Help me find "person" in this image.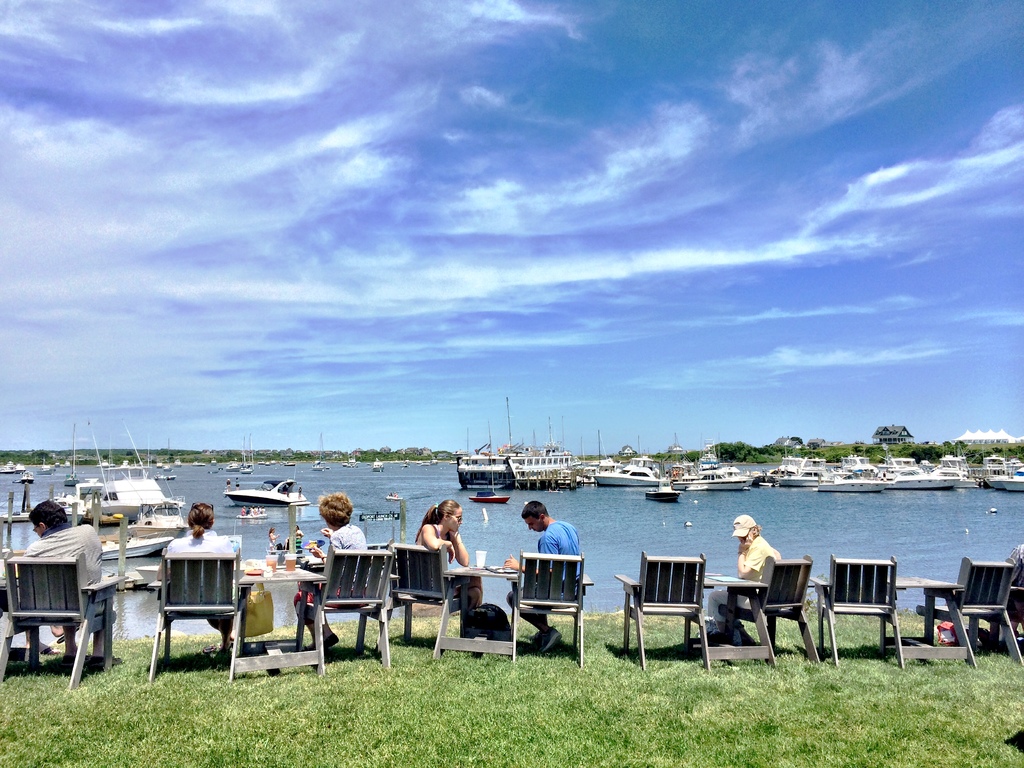
Found it: <region>294, 490, 368, 651</region>.
